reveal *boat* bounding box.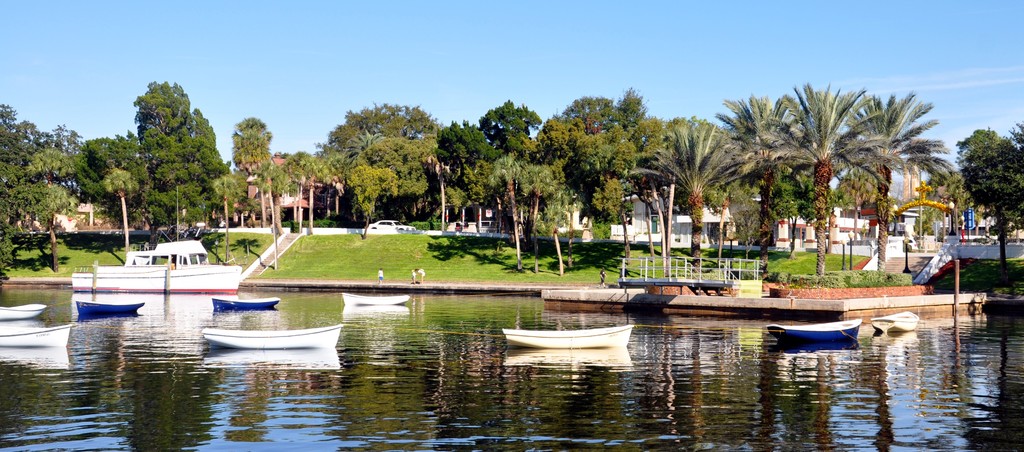
Revealed: 202 327 339 346.
